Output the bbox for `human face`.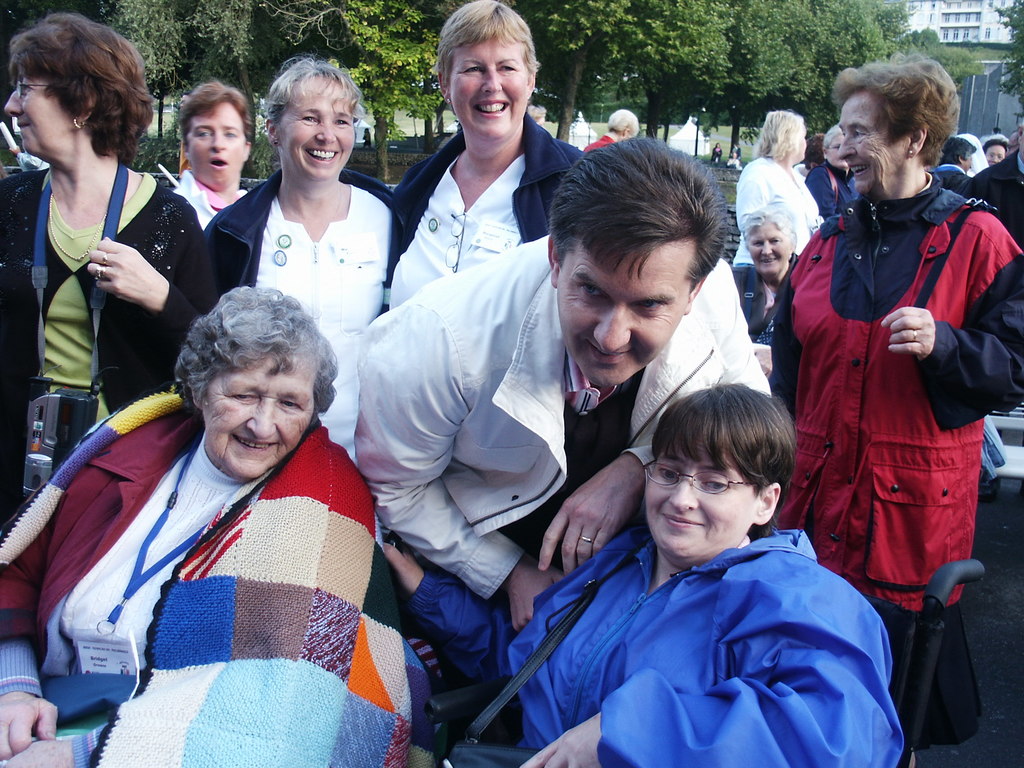
3/61/72/152.
